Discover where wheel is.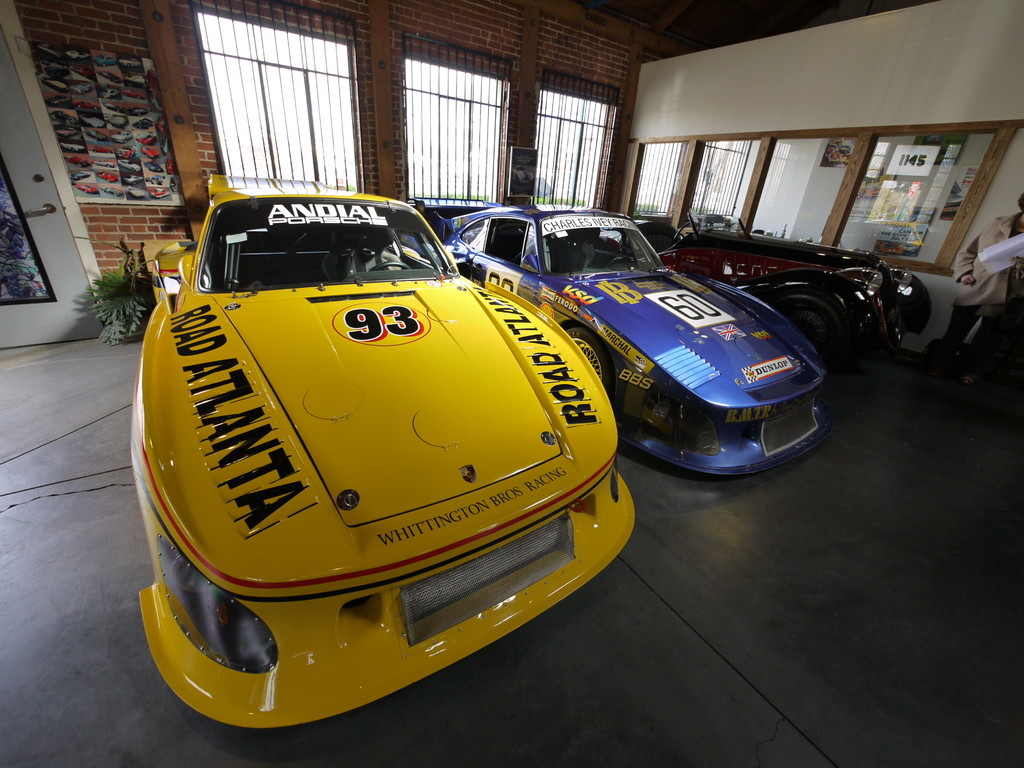
Discovered at detection(369, 259, 412, 272).
